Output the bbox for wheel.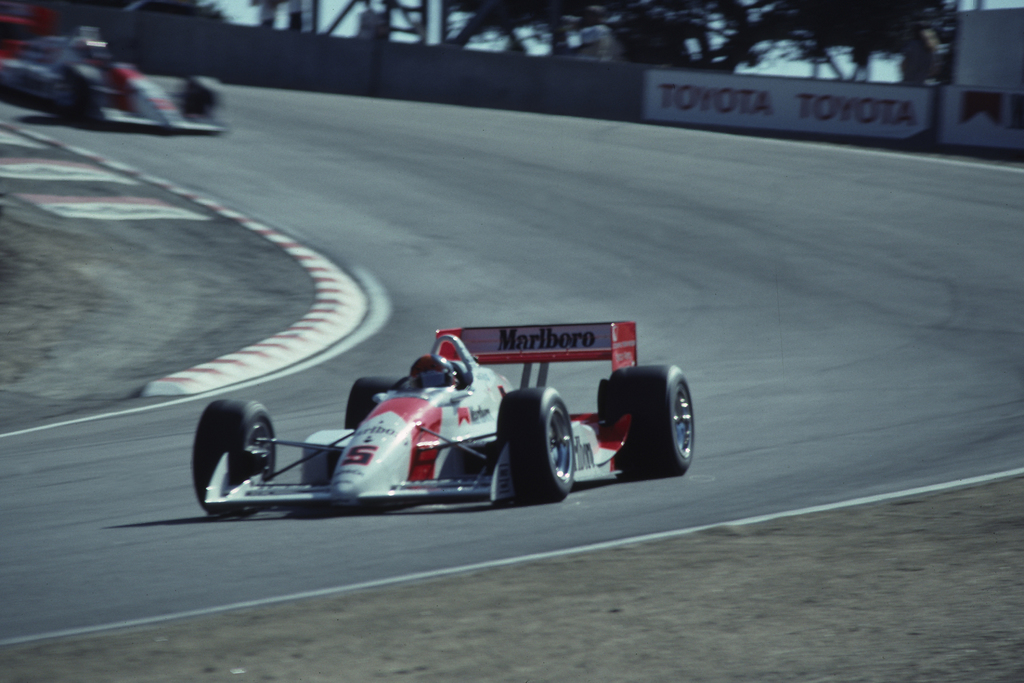
box(493, 382, 576, 505).
